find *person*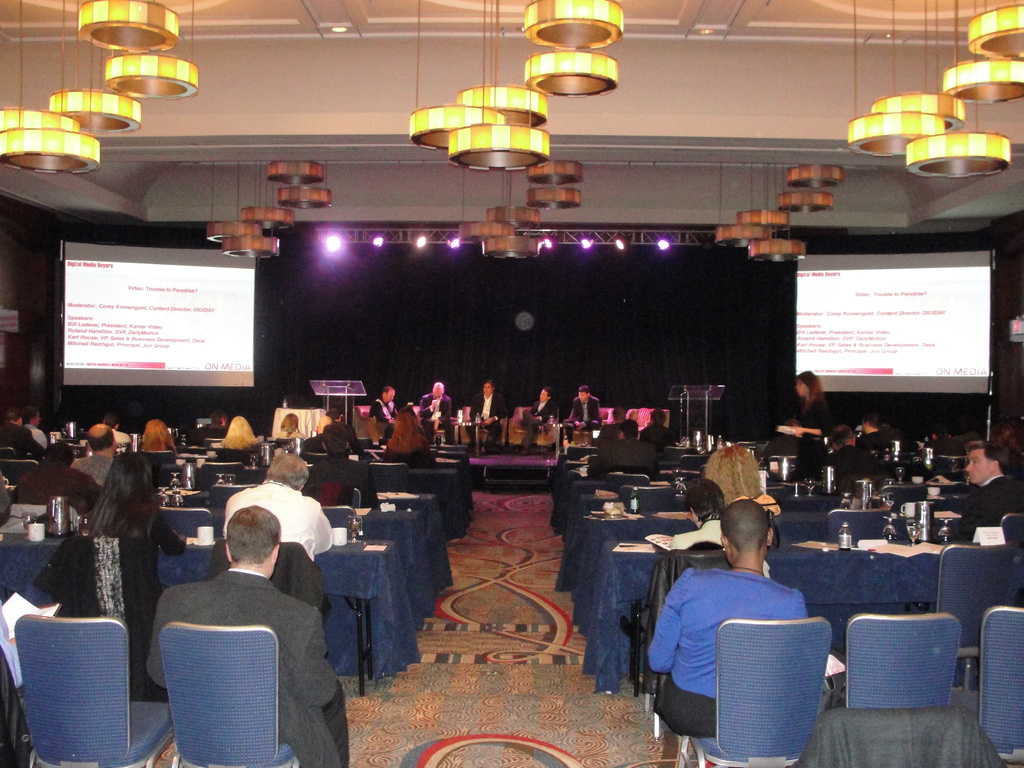
705:443:783:517
